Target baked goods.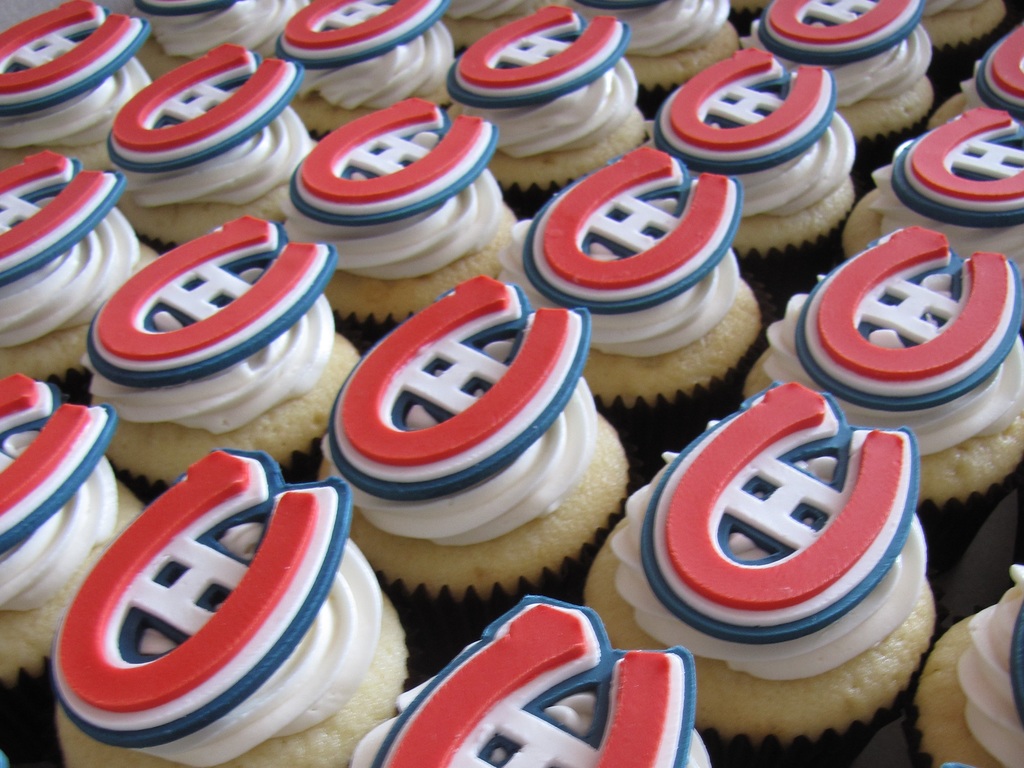
Target region: detection(557, 1, 741, 89).
